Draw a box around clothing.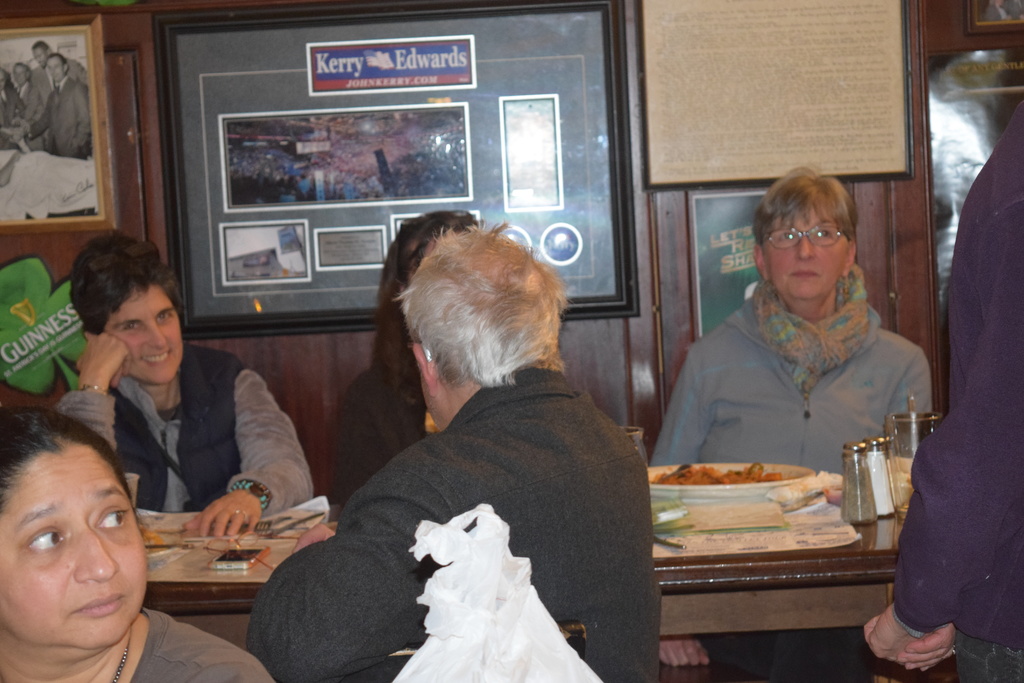
box(245, 358, 660, 682).
